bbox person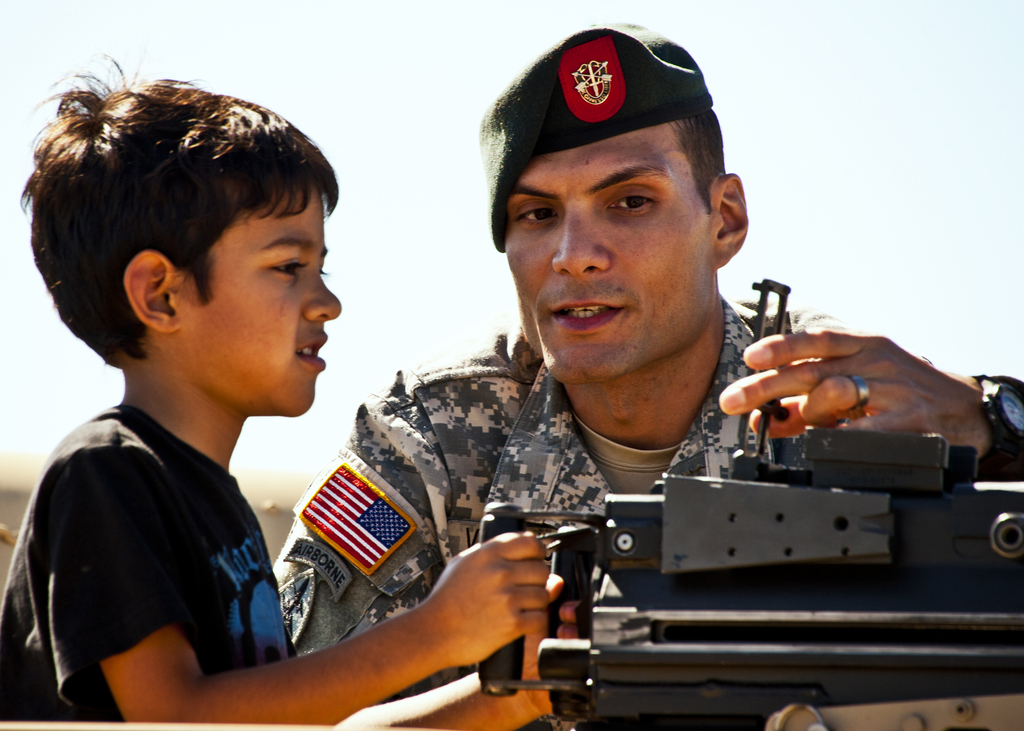
[58,74,453,725]
